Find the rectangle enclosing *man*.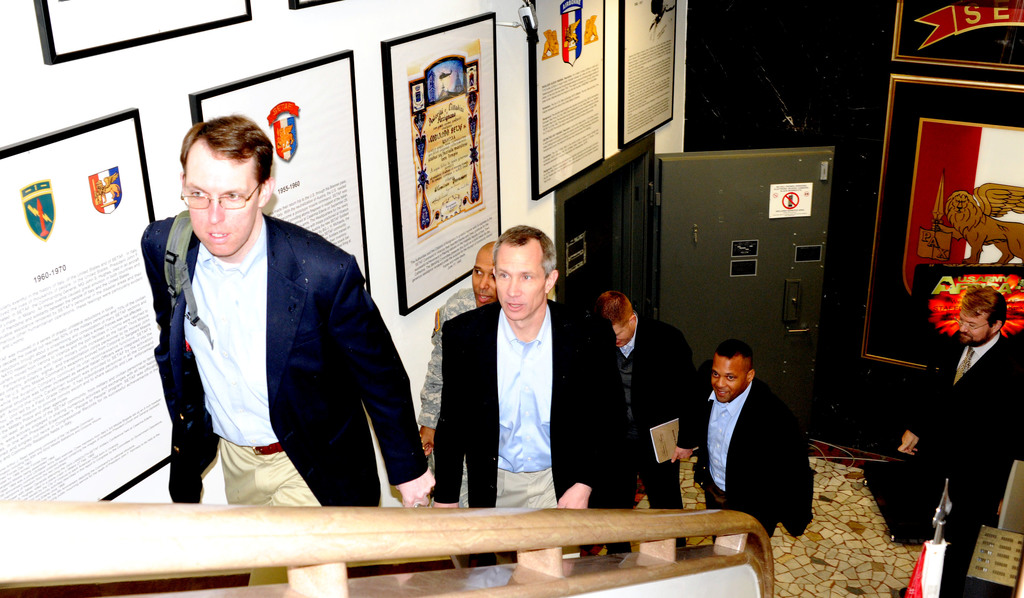
bbox=[414, 238, 499, 508].
